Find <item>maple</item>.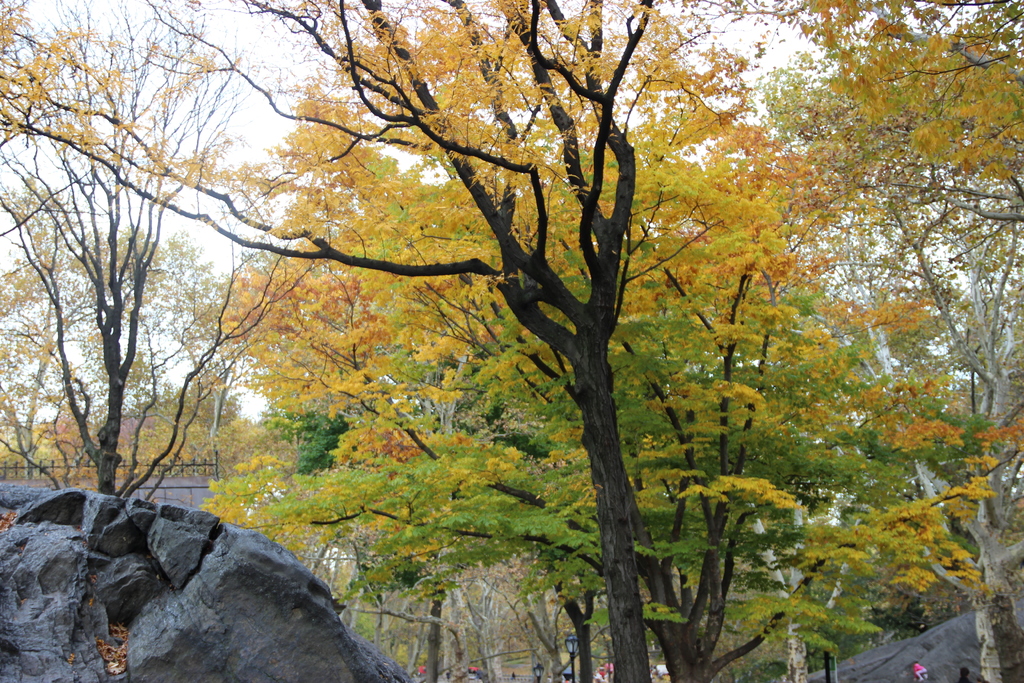
(0, 0, 1023, 682).
